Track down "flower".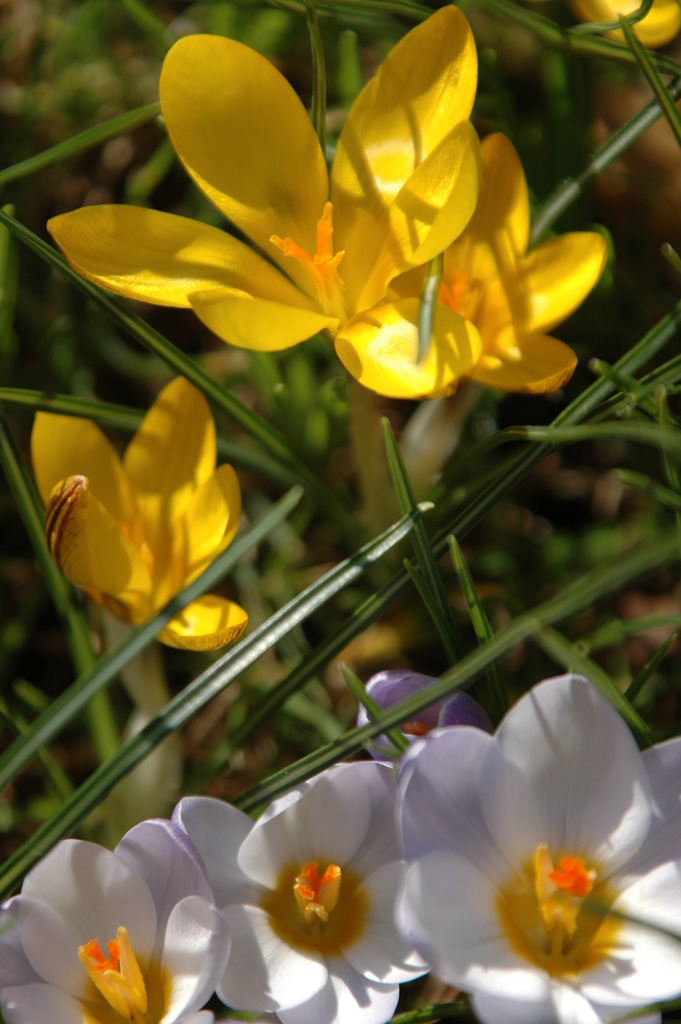
Tracked to (54, 2, 481, 357).
